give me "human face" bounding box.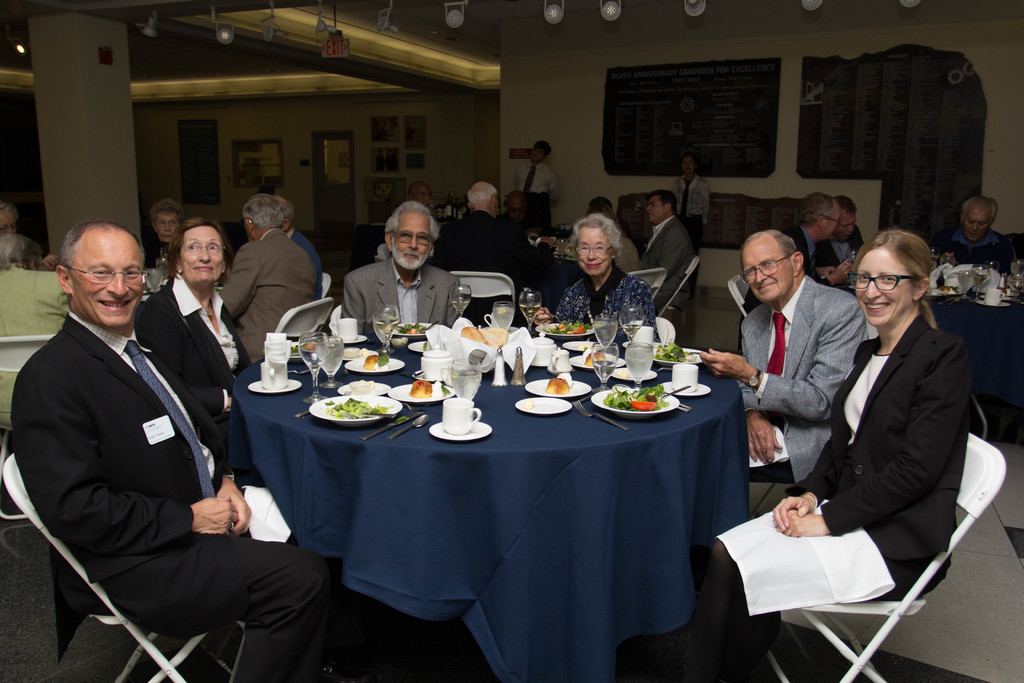
646:197:664:220.
